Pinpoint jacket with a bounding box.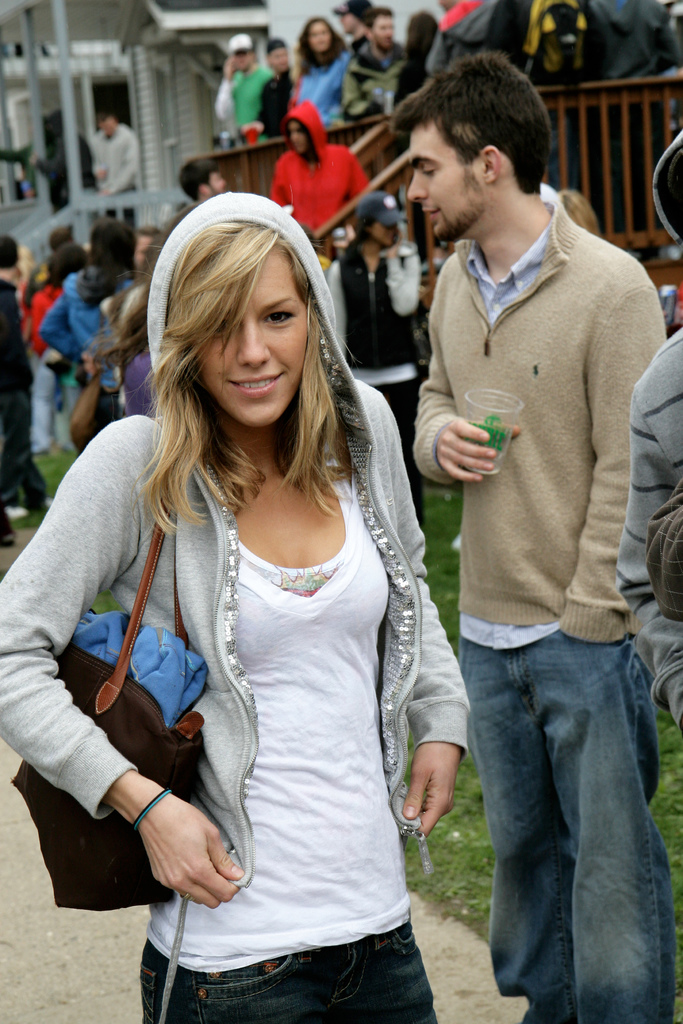
[left=20, top=259, right=142, bottom=401].
